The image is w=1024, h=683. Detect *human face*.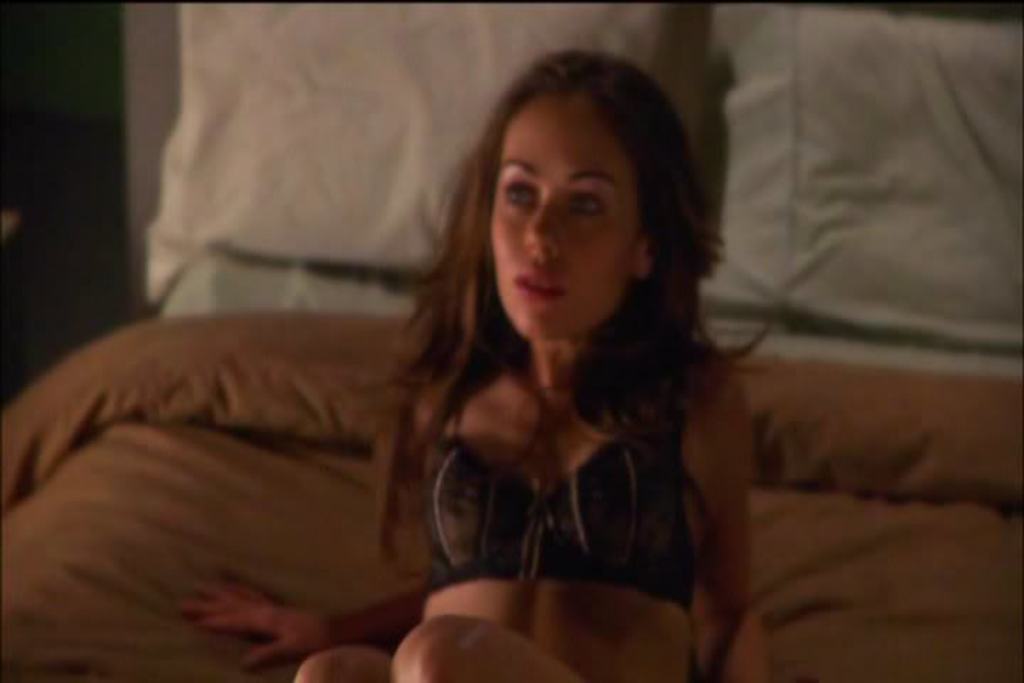
Detection: 488/98/641/342.
